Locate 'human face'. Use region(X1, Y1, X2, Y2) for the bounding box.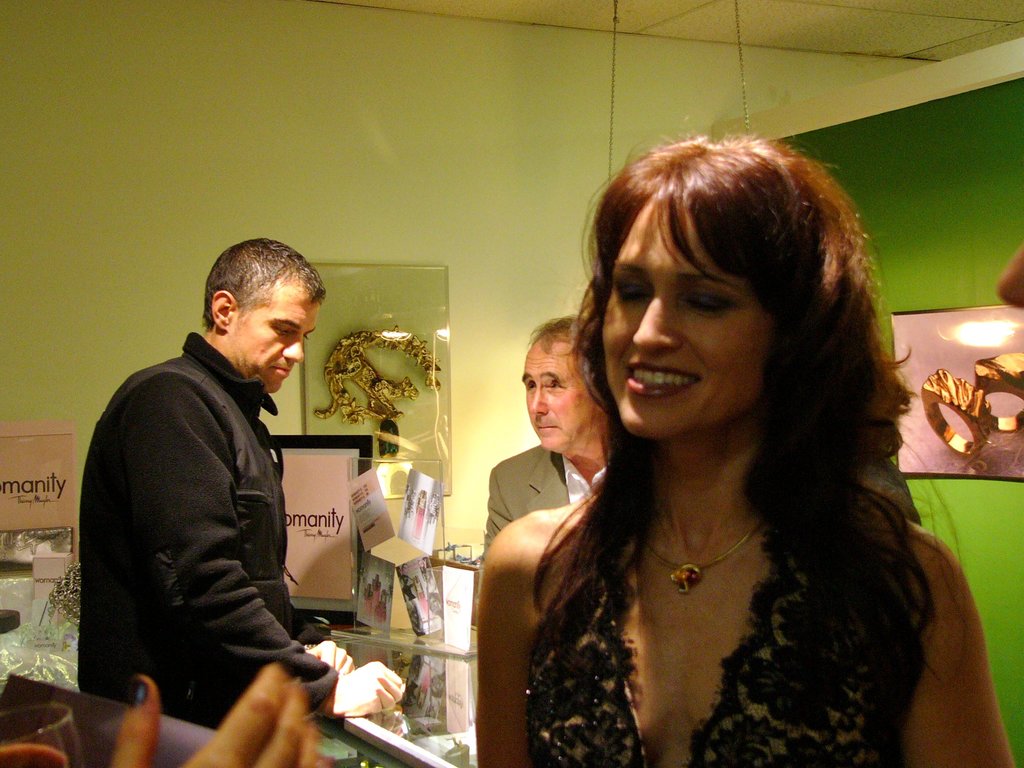
region(234, 298, 321, 390).
